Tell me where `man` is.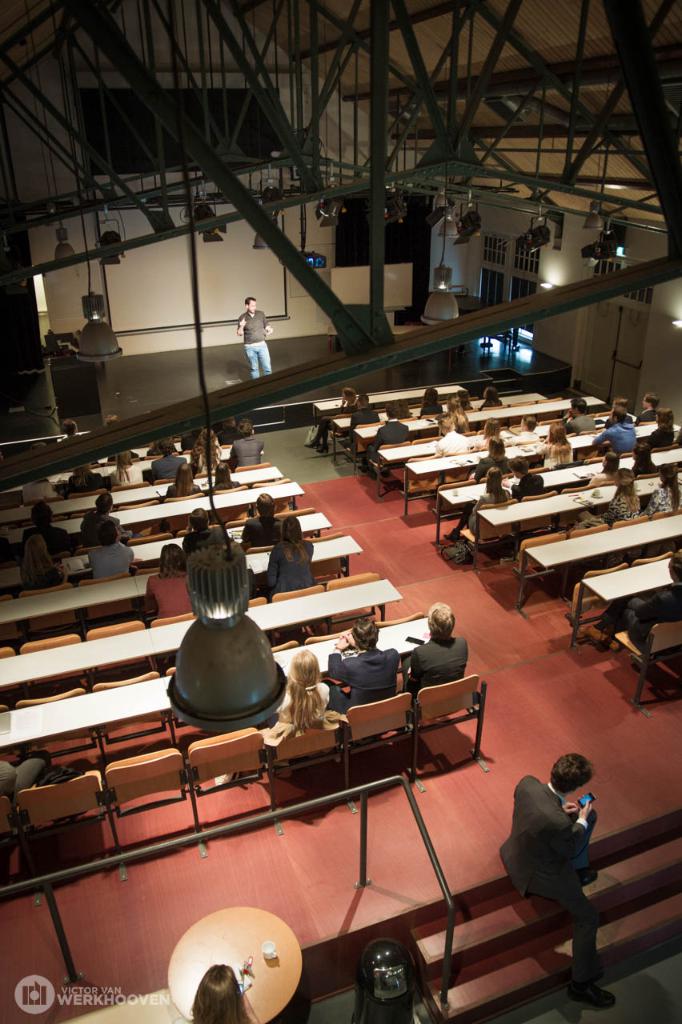
`man` is at pyautogui.locateOnScreen(558, 394, 595, 430).
